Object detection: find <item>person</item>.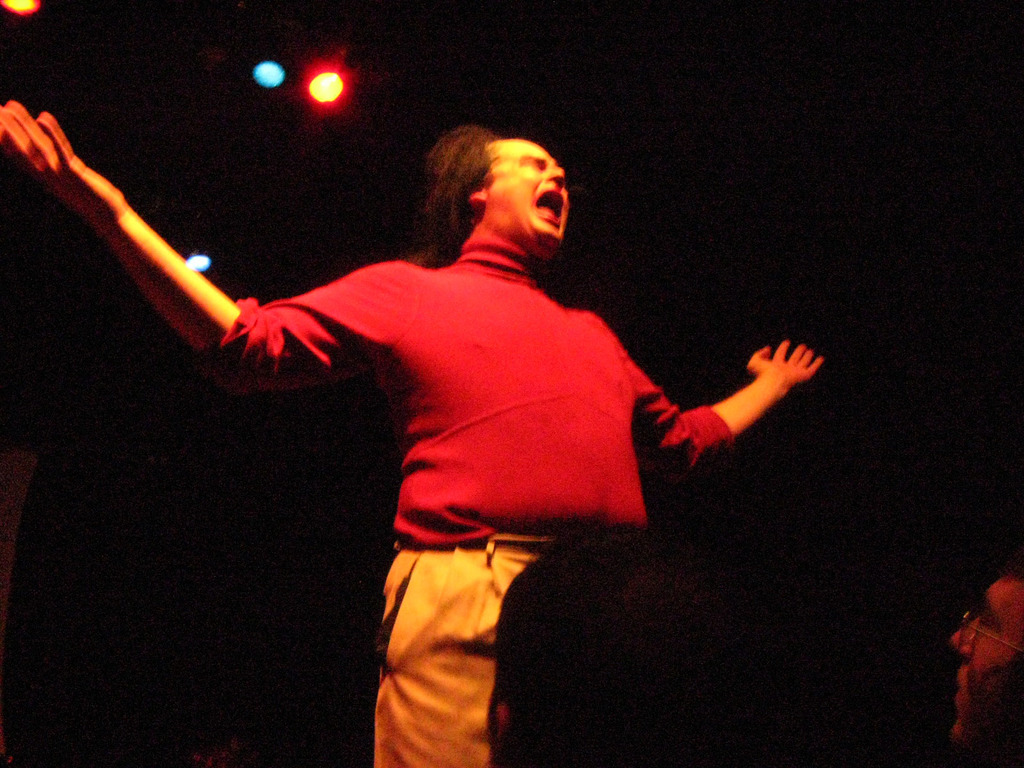
<bbox>0, 97, 822, 762</bbox>.
